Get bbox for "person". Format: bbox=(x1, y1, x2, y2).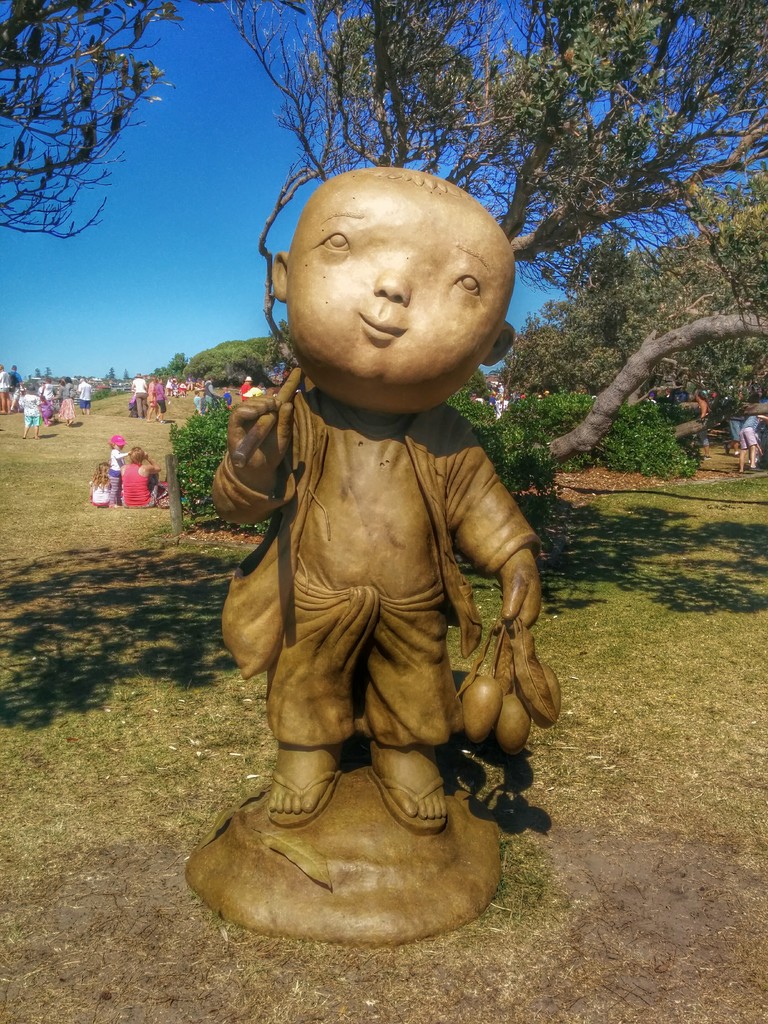
bbox=(212, 148, 581, 982).
